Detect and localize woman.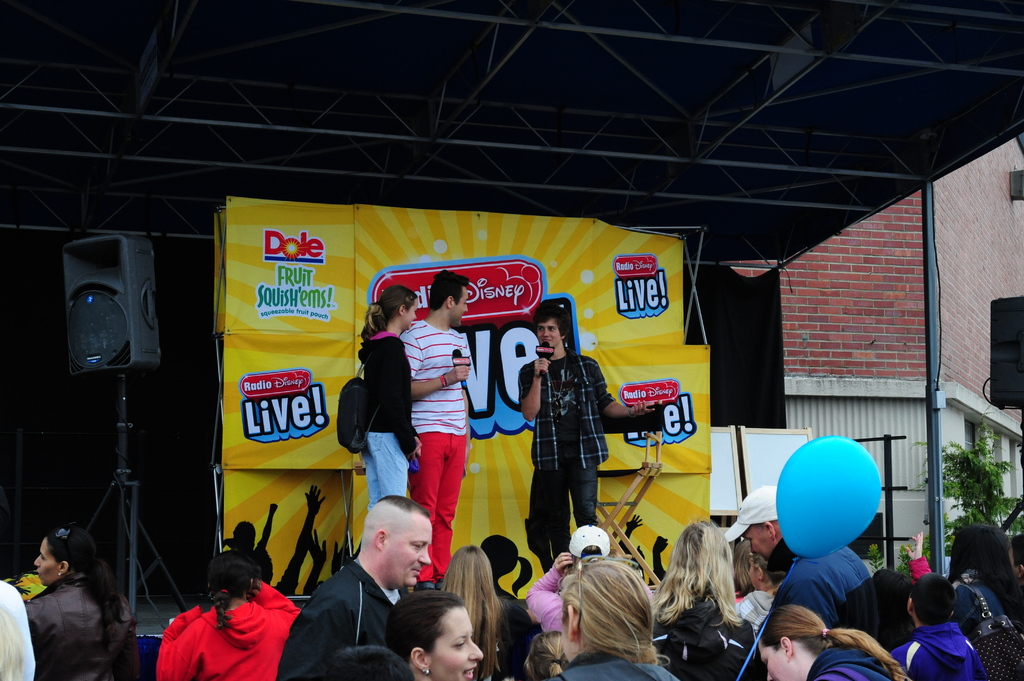
Localized at 897,522,1023,680.
